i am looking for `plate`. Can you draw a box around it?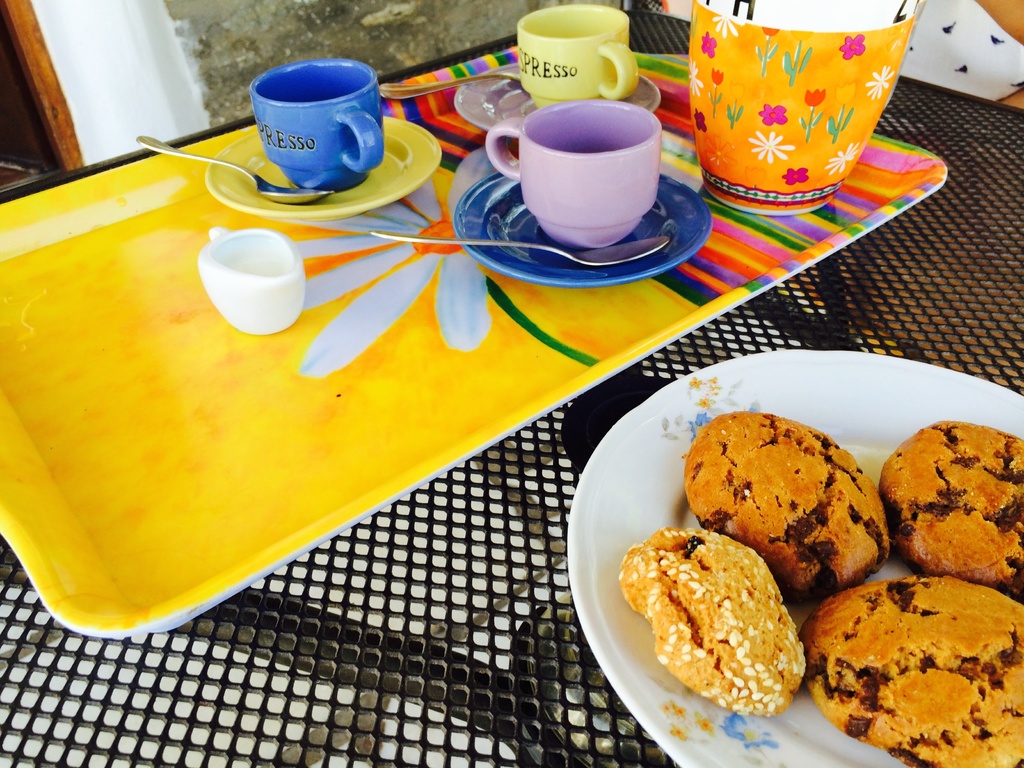
Sure, the bounding box is bbox(455, 167, 713, 287).
